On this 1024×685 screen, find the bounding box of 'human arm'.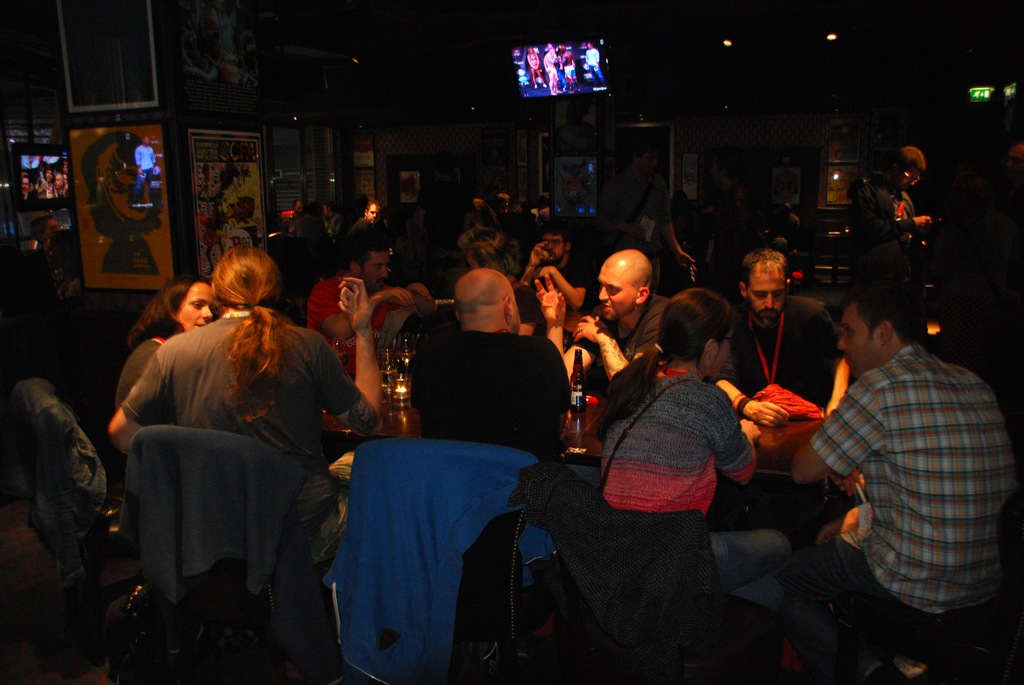
Bounding box: region(698, 389, 766, 487).
